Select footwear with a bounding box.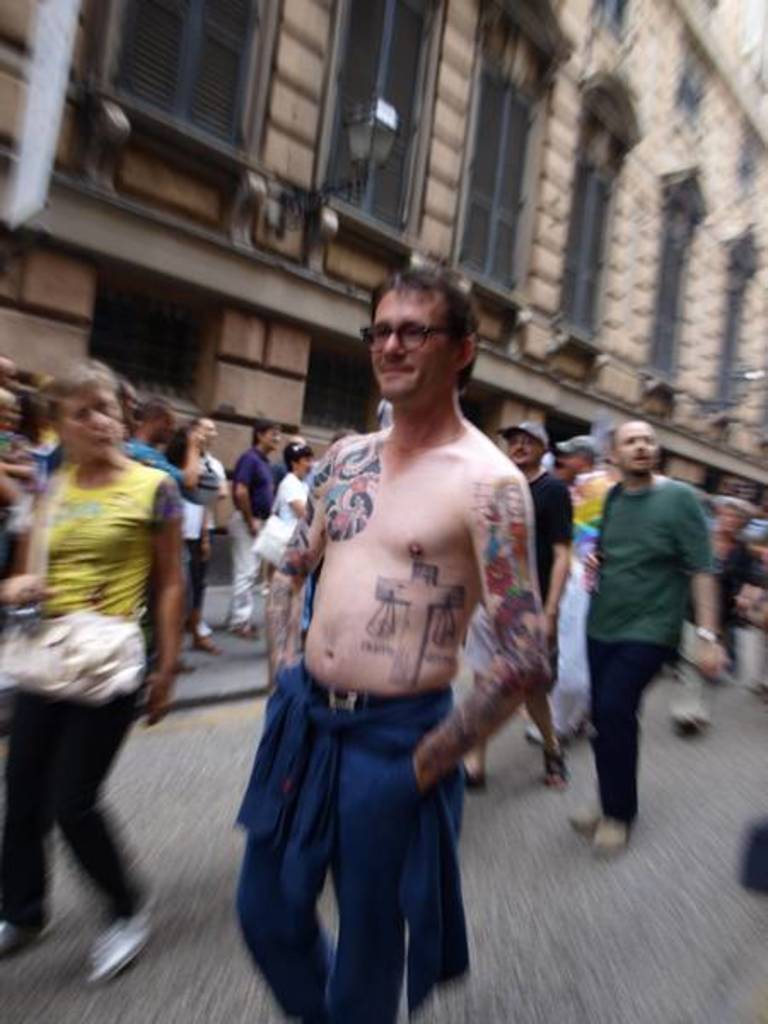
<box>193,642,227,655</box>.
